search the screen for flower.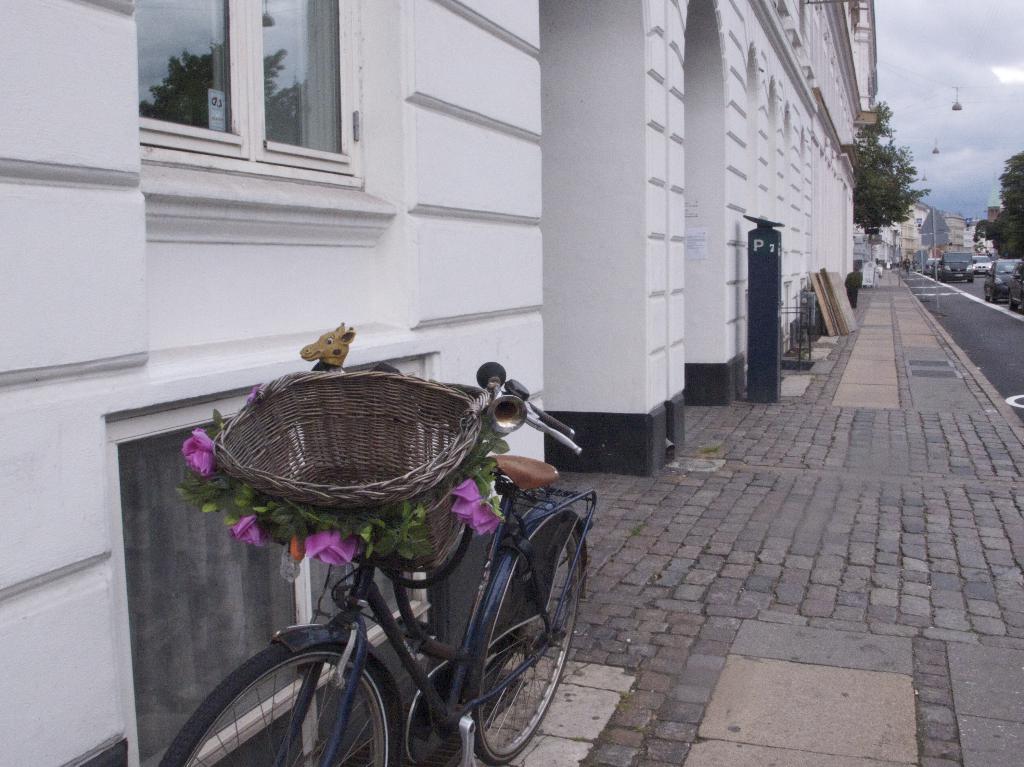
Found at (x1=182, y1=417, x2=212, y2=477).
